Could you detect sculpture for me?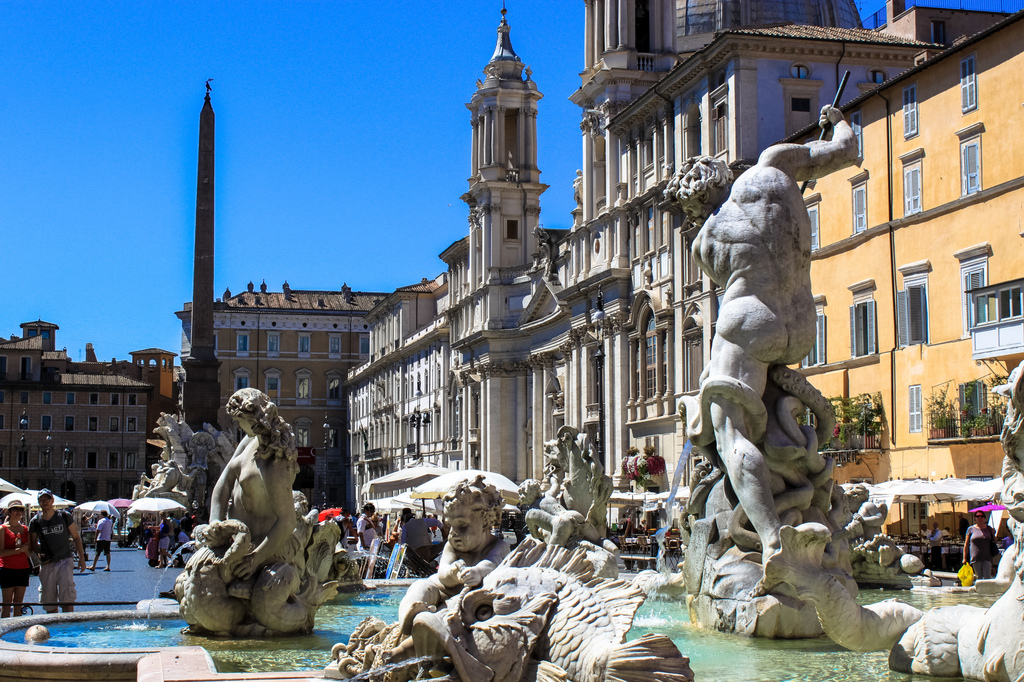
Detection result: 688,111,860,638.
